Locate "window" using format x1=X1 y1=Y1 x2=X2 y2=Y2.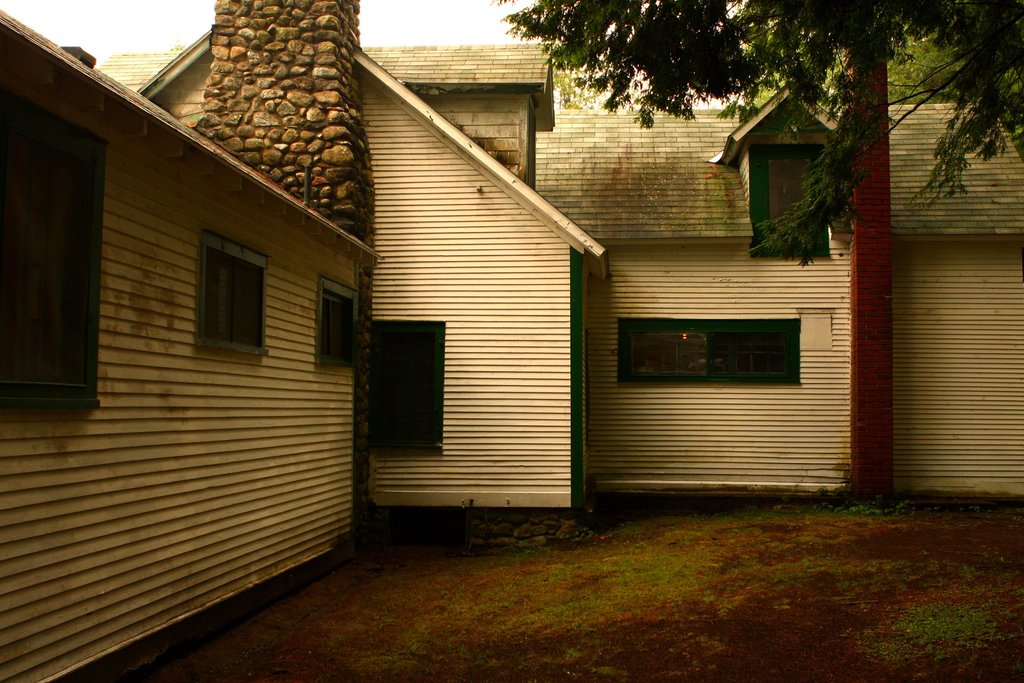
x1=732 y1=85 x2=840 y2=257.
